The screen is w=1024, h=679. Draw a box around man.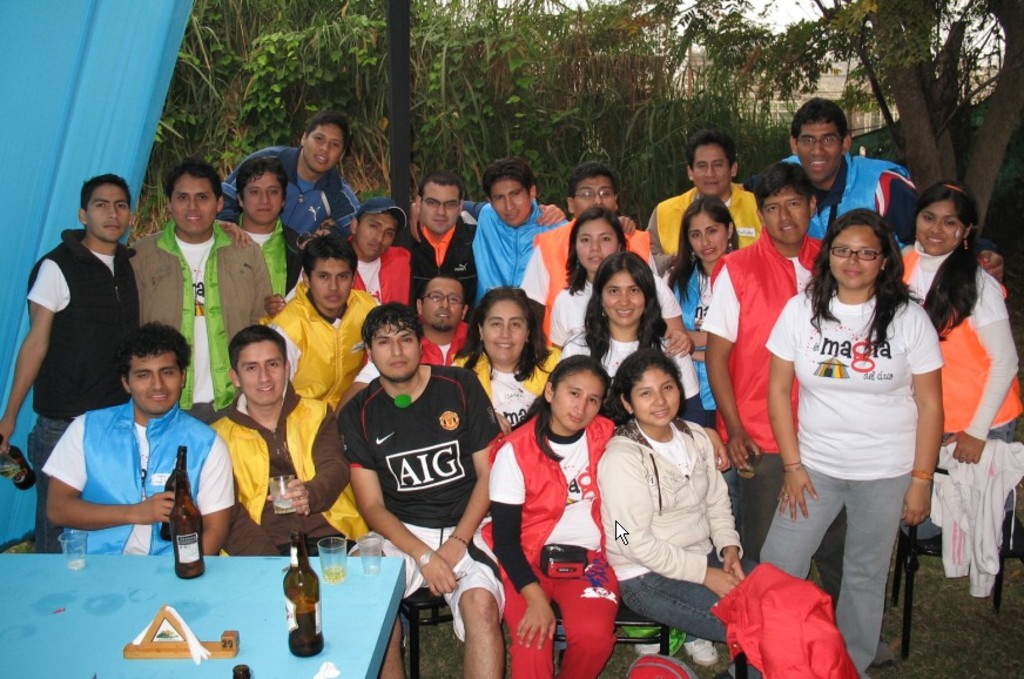
l=134, t=157, r=277, b=418.
